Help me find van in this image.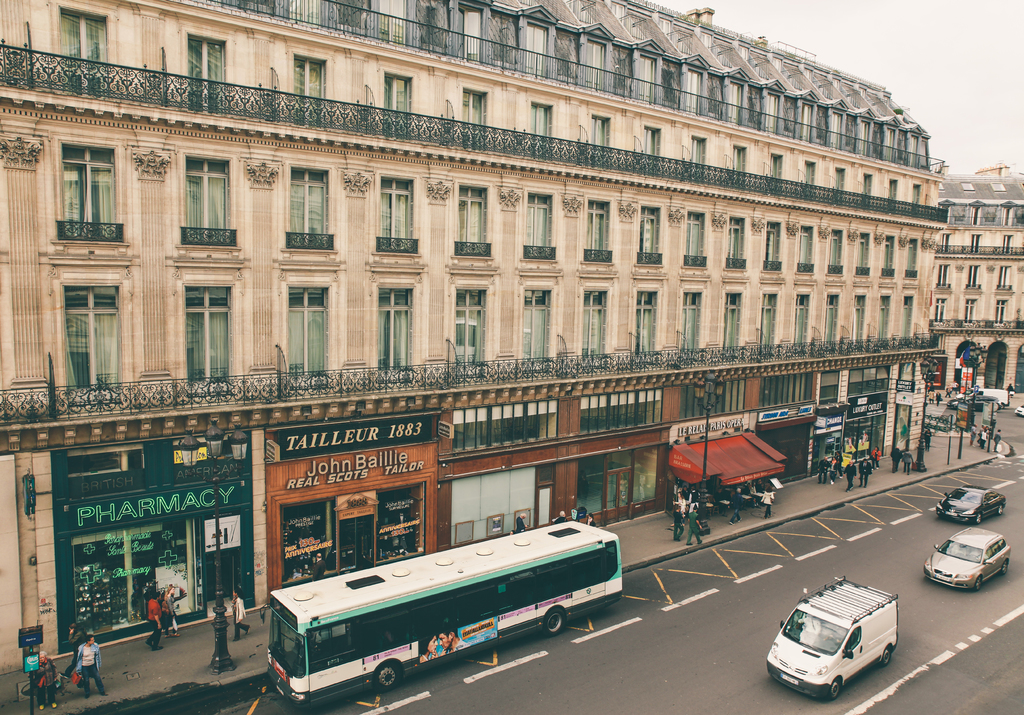
Found it: 760,577,900,702.
